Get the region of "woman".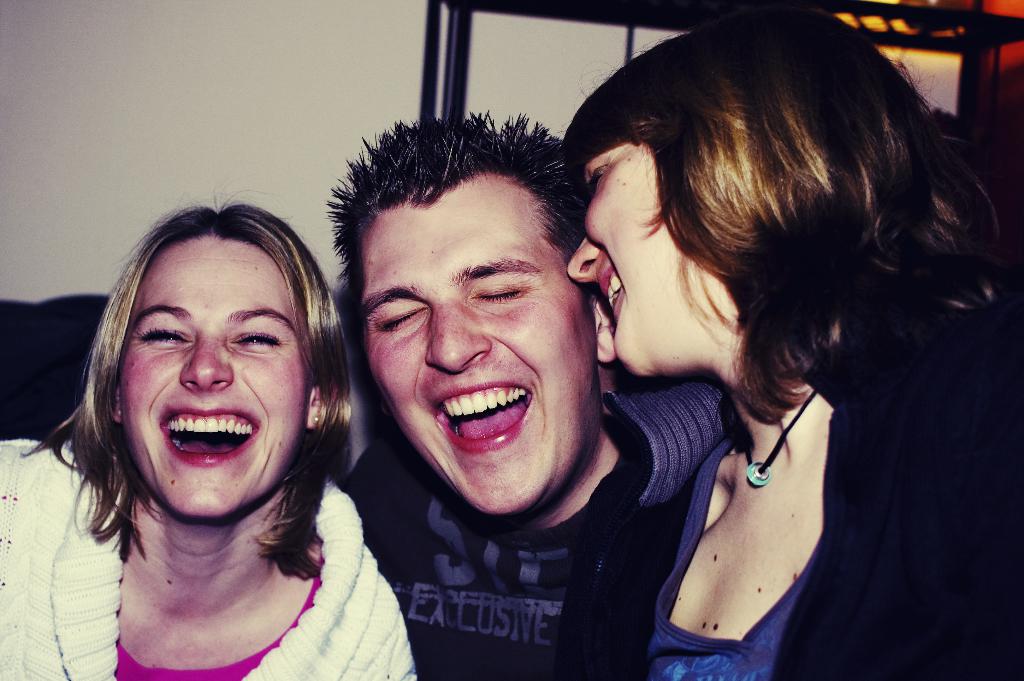
19 170 424 680.
